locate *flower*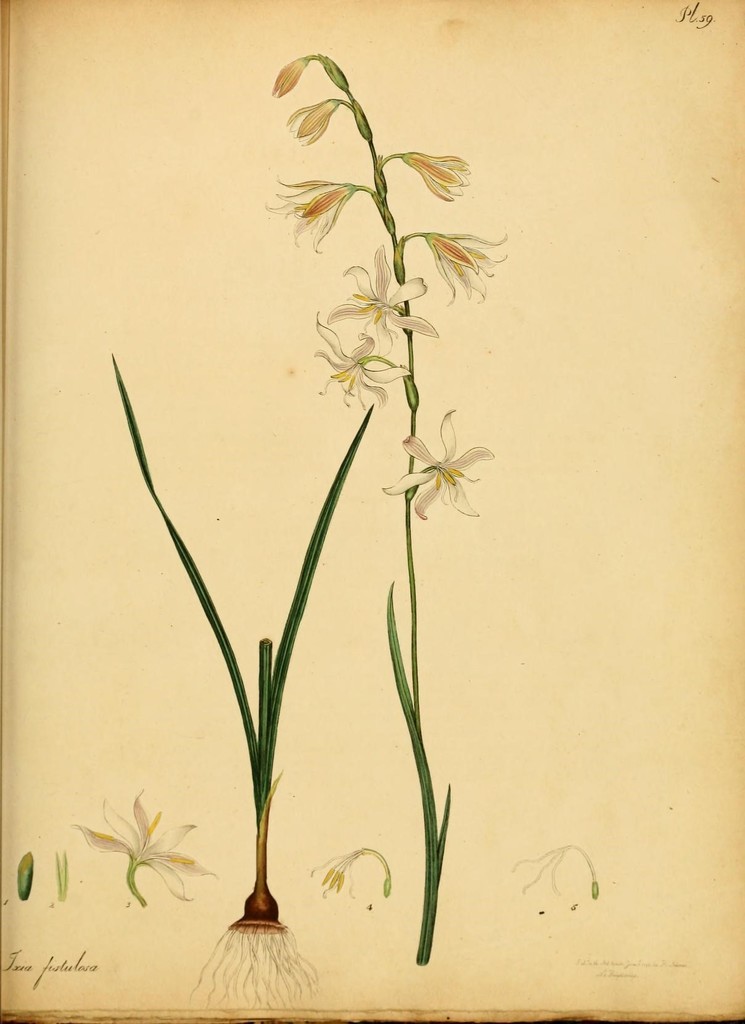
319,249,435,350
